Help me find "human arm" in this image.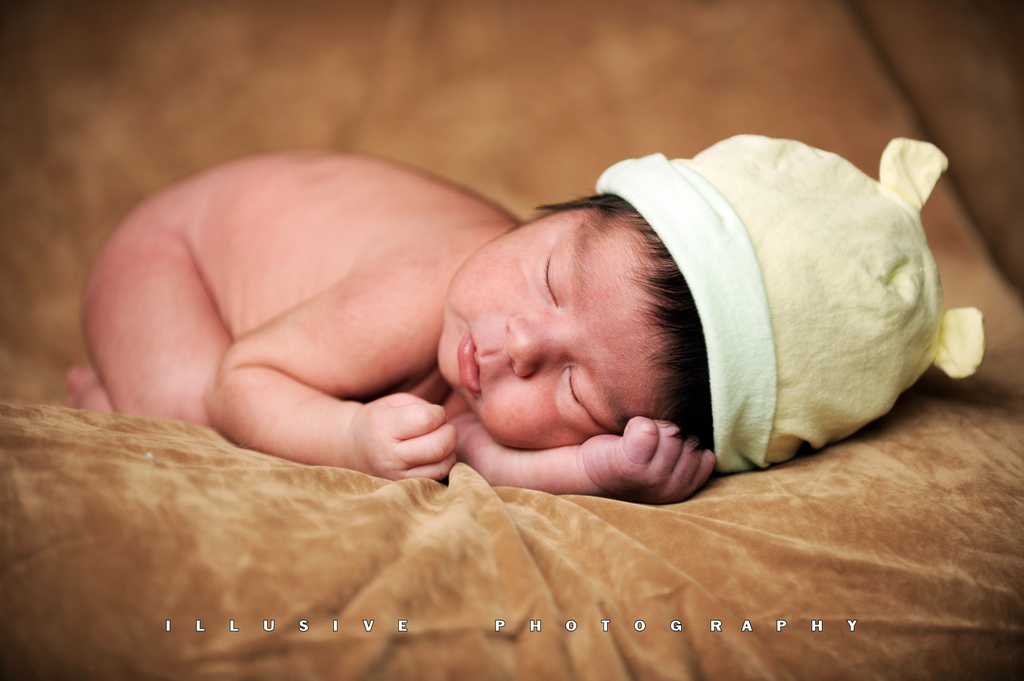
Found it: crop(197, 270, 458, 488).
